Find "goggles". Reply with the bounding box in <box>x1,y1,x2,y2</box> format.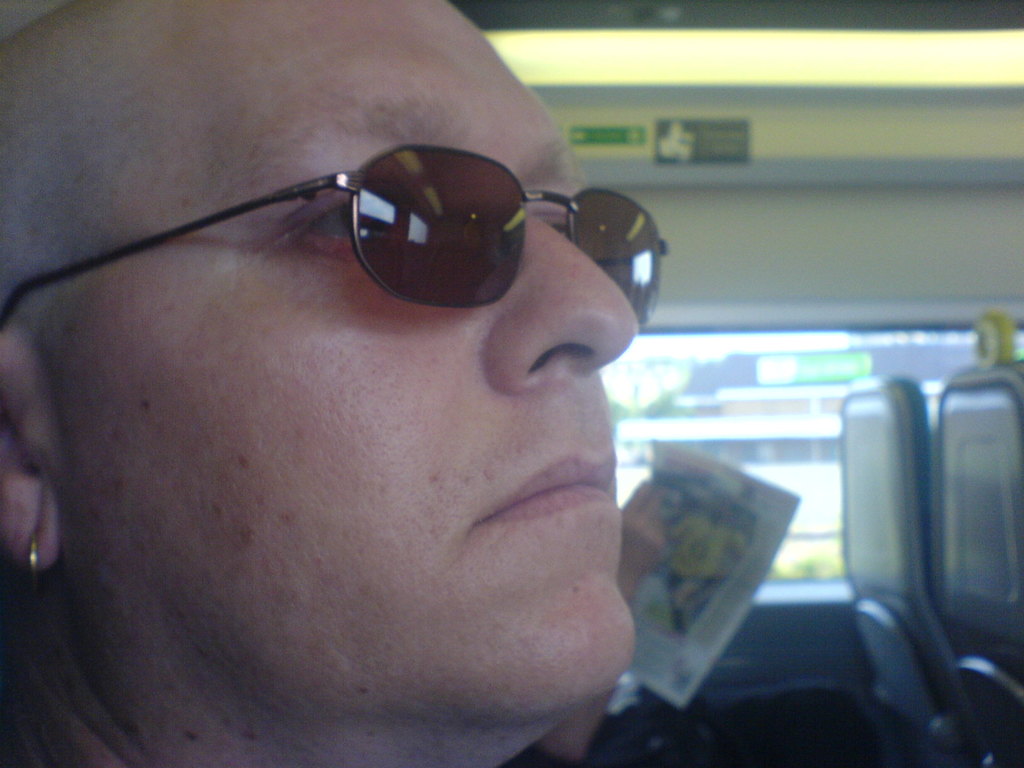
<box>70,134,666,331</box>.
